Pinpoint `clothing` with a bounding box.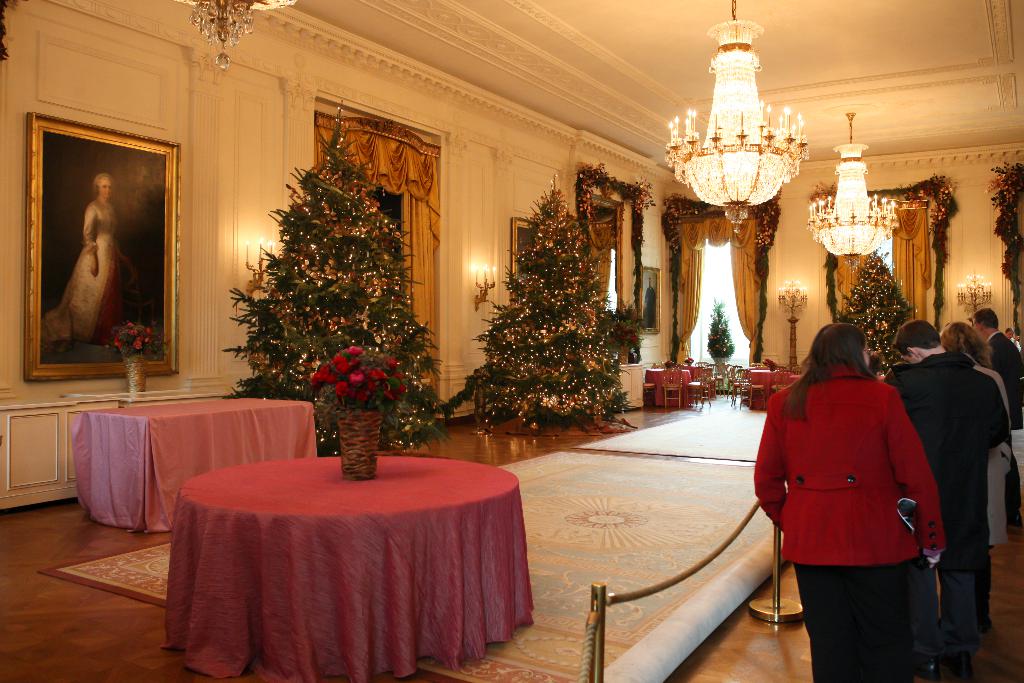
region(43, 204, 123, 340).
